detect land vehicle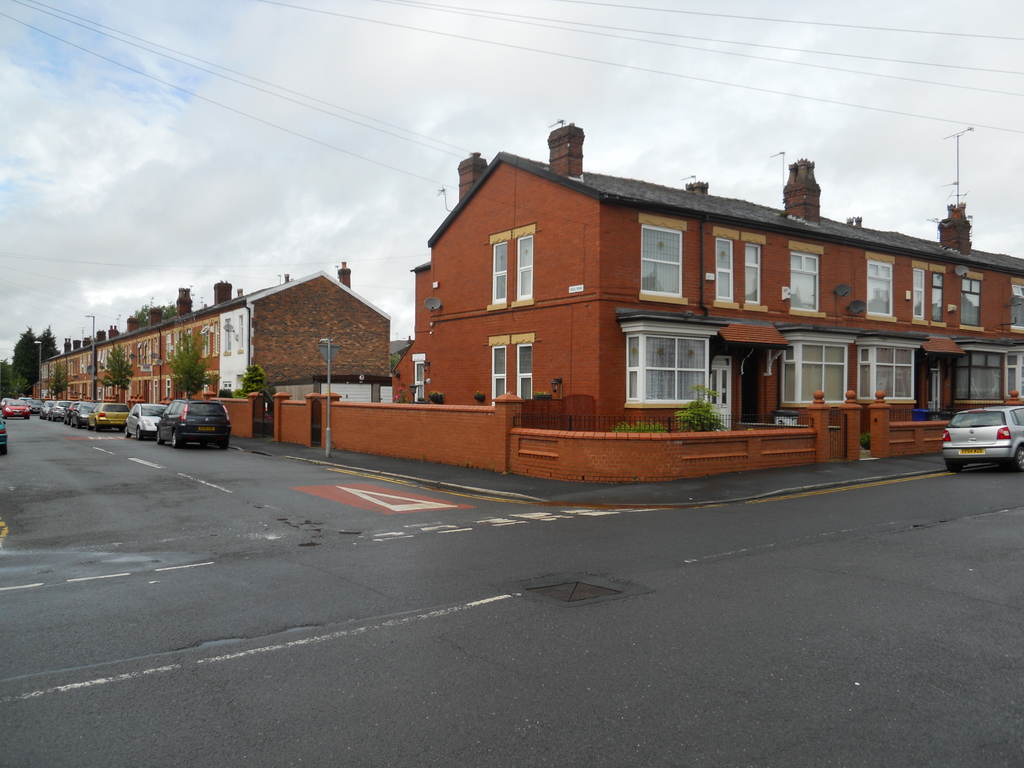
x1=0, y1=415, x2=8, y2=454
